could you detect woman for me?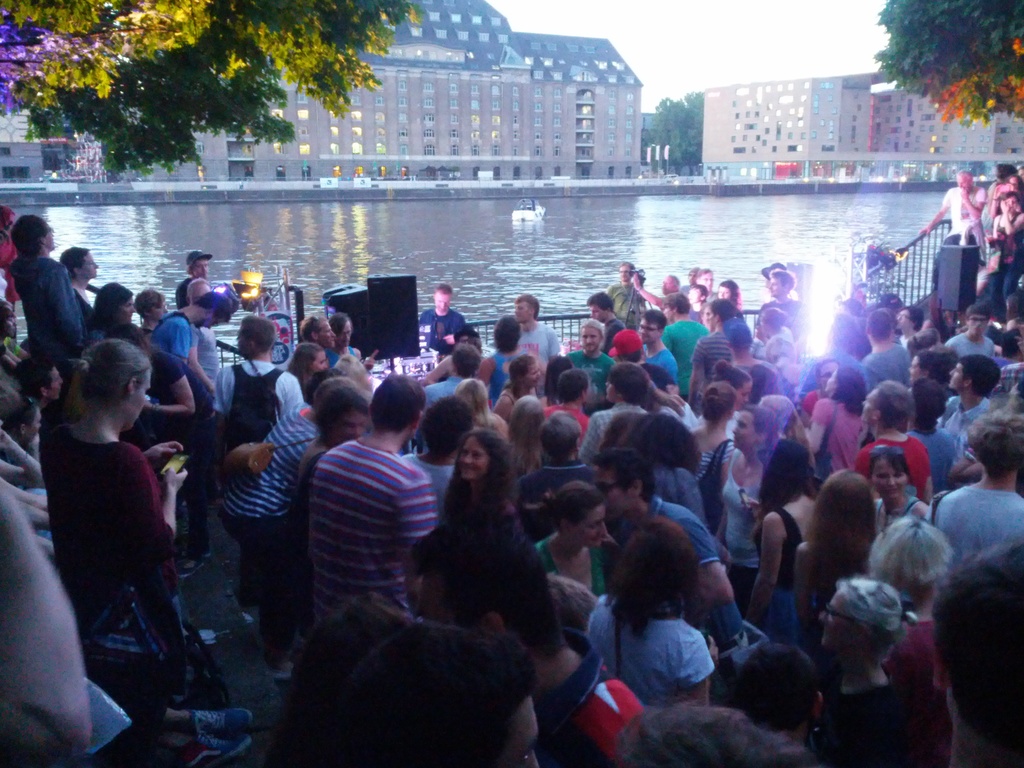
Detection result: (322, 310, 363, 371).
